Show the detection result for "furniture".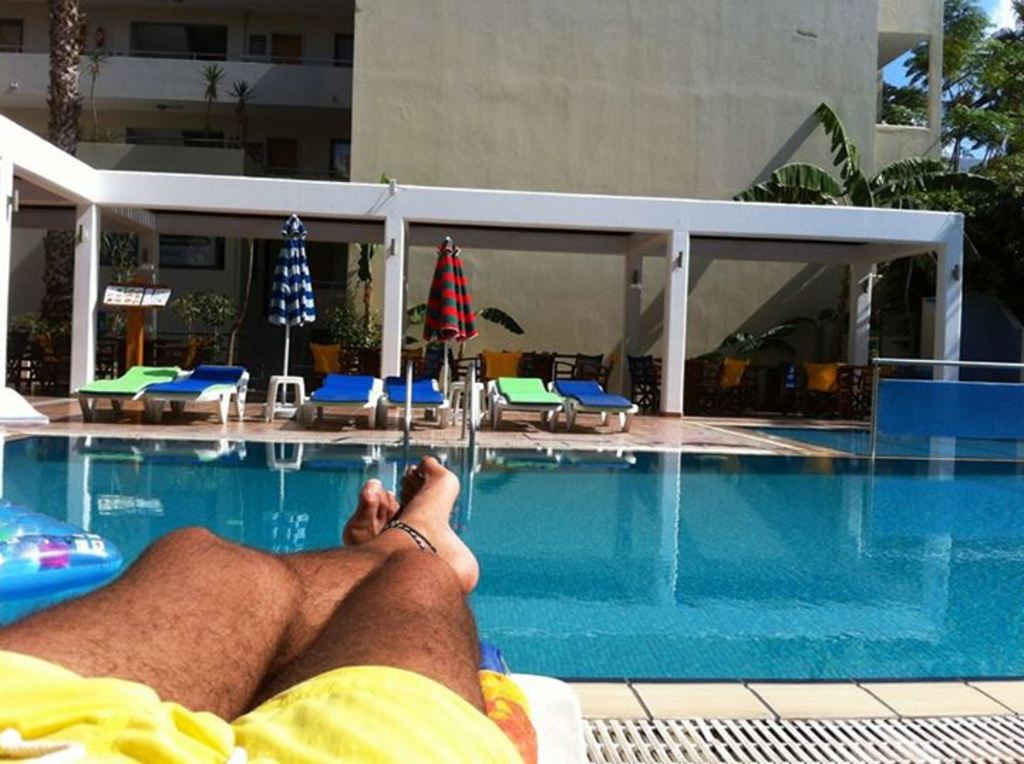
x1=146 y1=366 x2=249 y2=425.
